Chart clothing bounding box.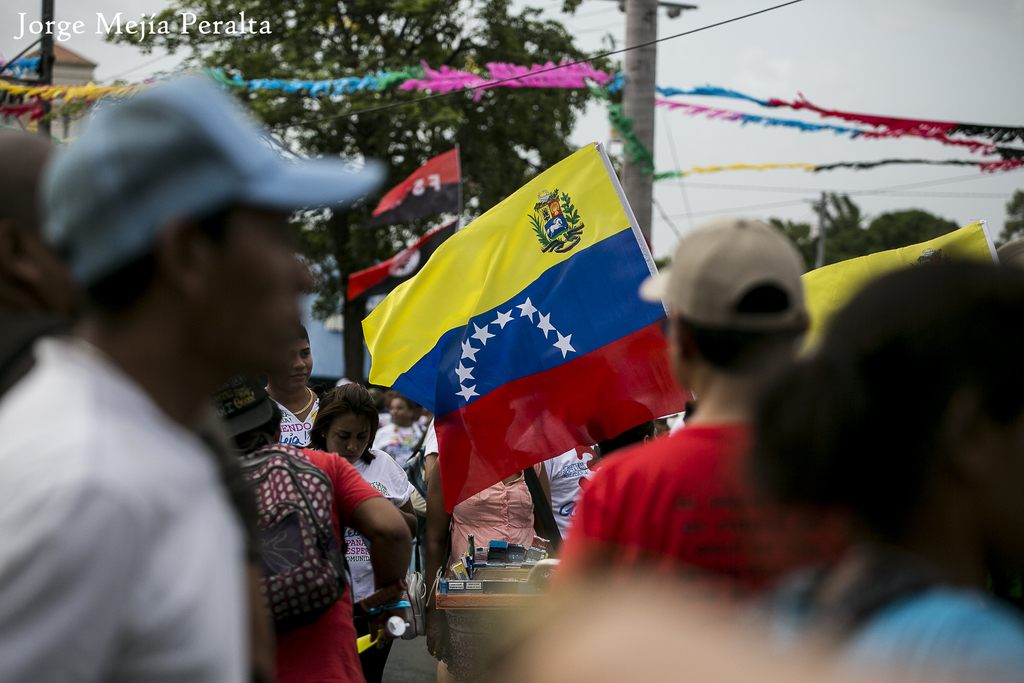
Charted: rect(7, 240, 294, 682).
